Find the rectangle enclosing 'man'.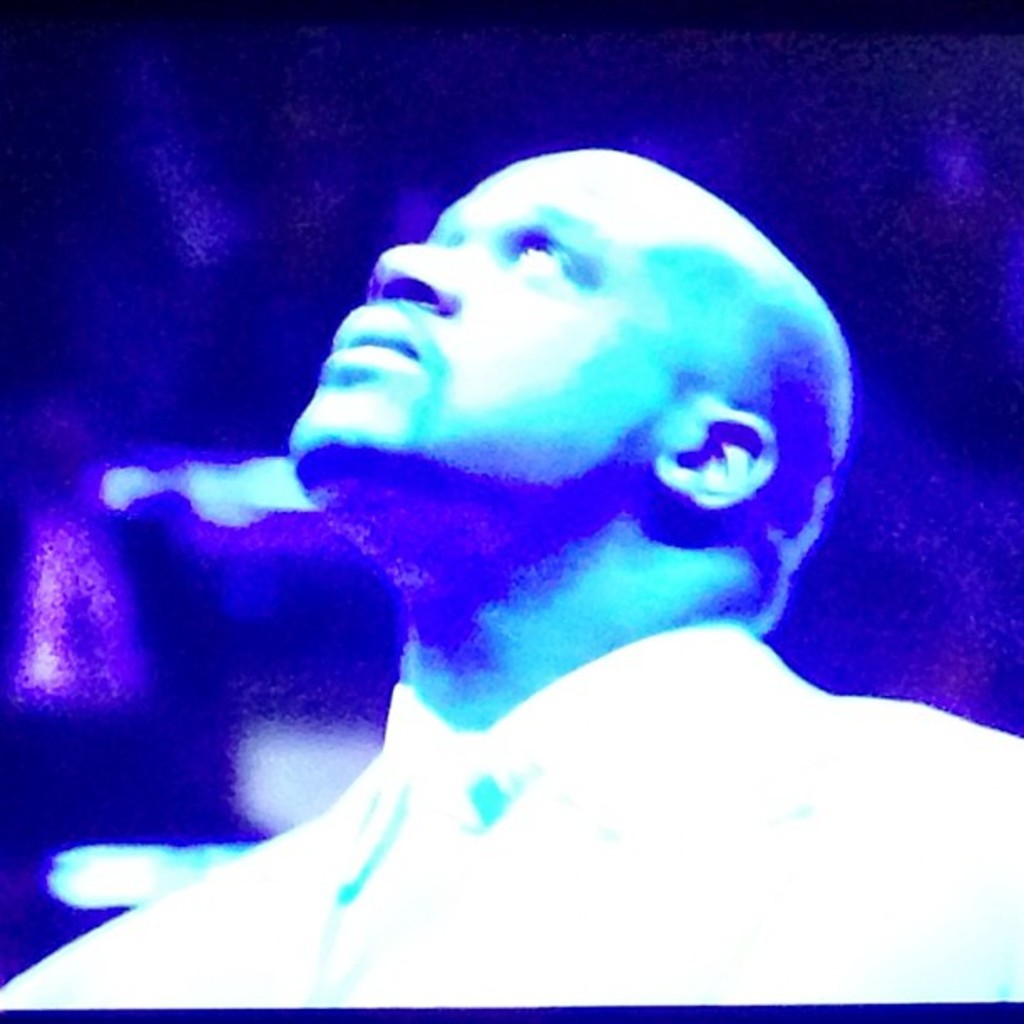
bbox=[64, 142, 977, 975].
